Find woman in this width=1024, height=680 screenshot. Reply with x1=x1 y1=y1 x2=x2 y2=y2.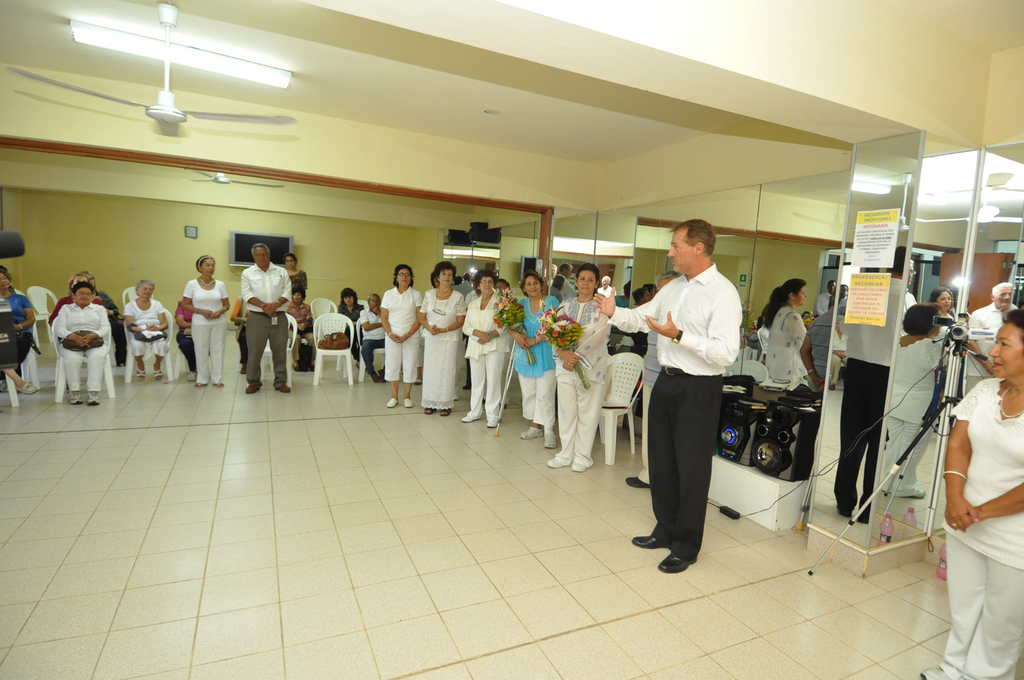
x1=550 y1=262 x2=612 y2=476.
